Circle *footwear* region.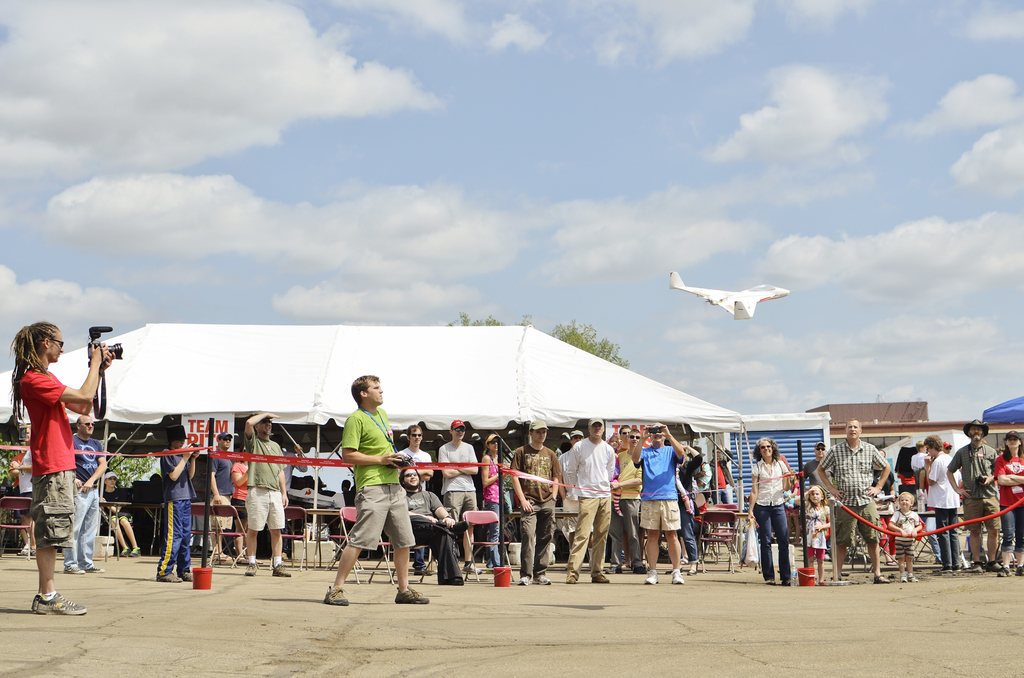
Region: <bbox>461, 563, 482, 575</bbox>.
